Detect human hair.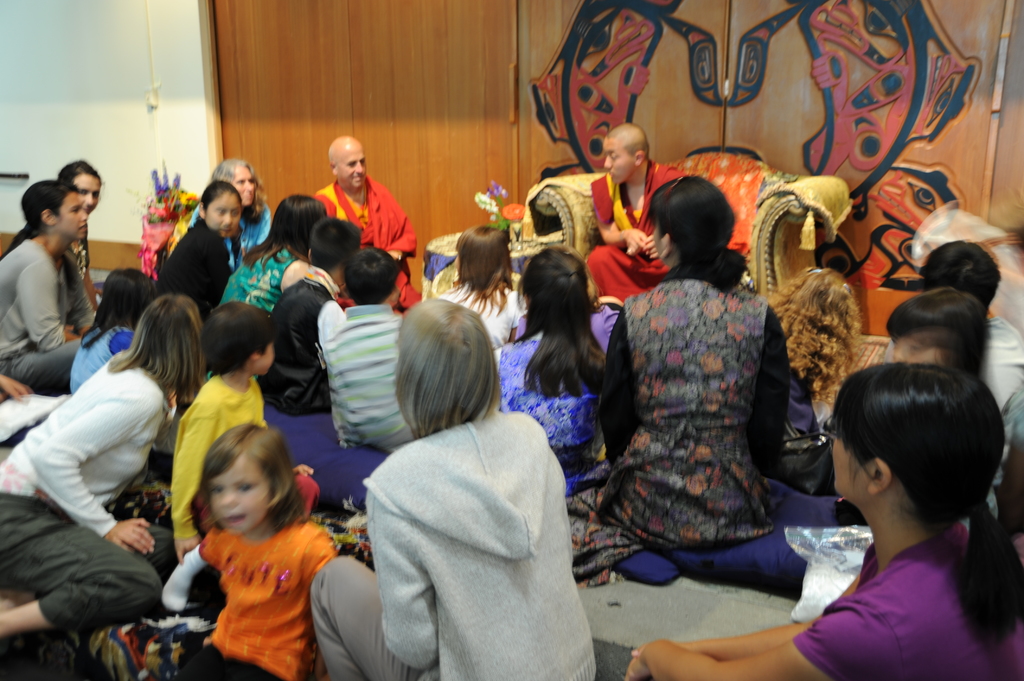
Detected at 888:287:991:380.
